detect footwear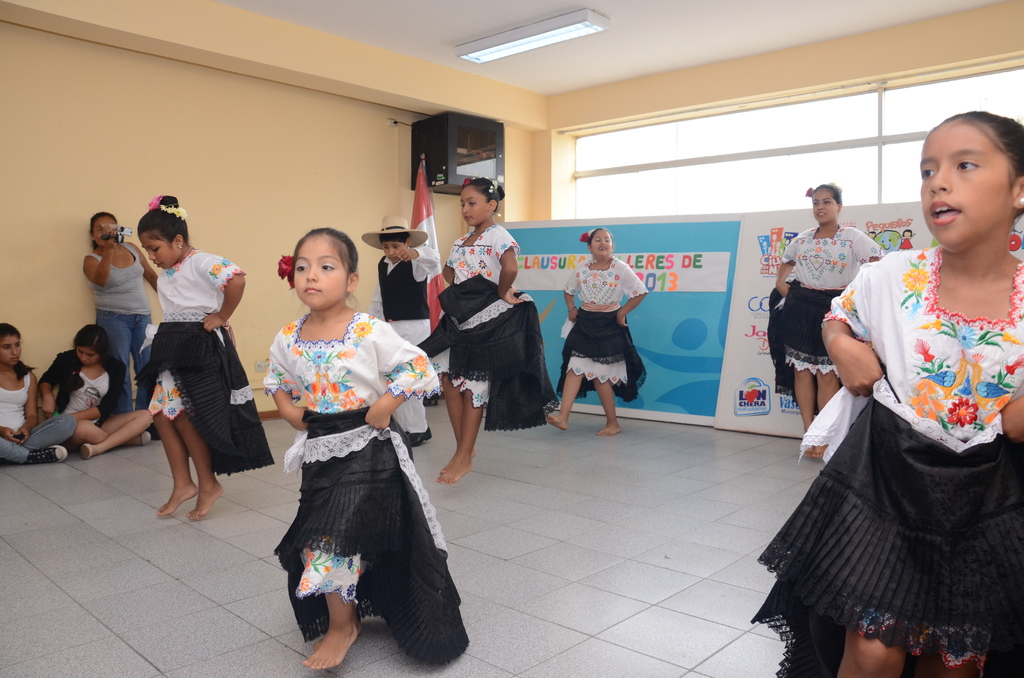
detection(141, 432, 151, 443)
